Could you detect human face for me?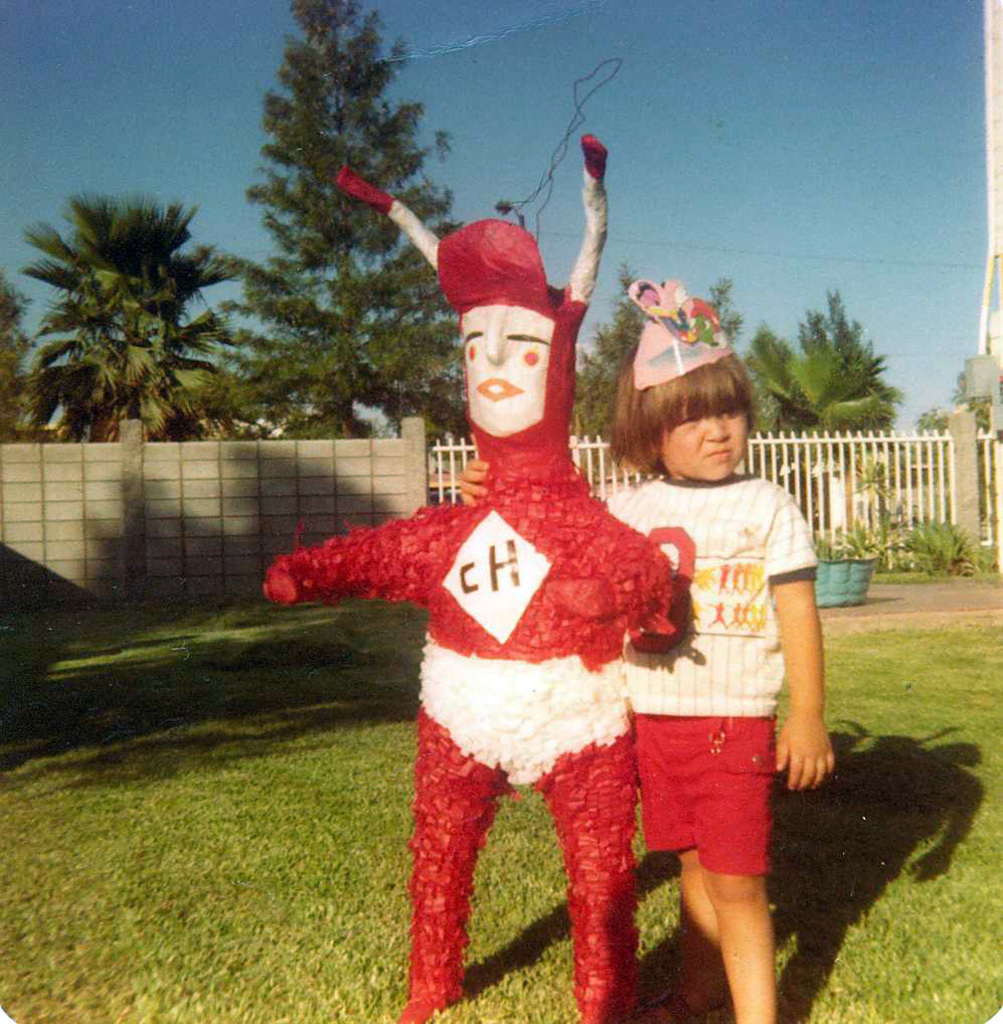
Detection result: (x1=657, y1=404, x2=753, y2=483).
